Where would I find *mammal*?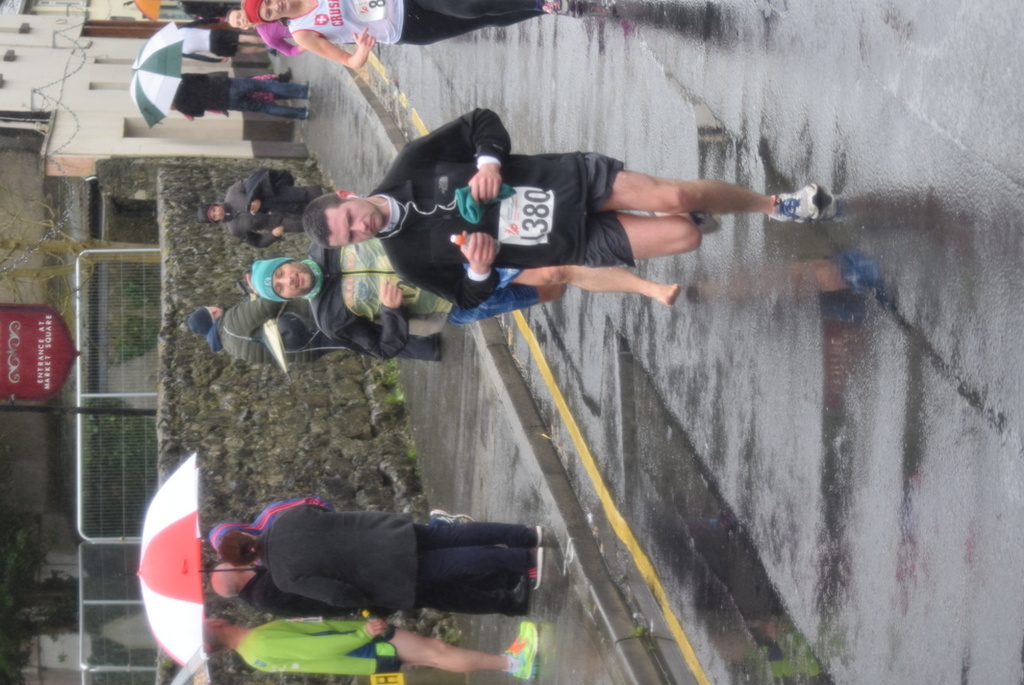
At {"left": 169, "top": 79, "right": 312, "bottom": 122}.
